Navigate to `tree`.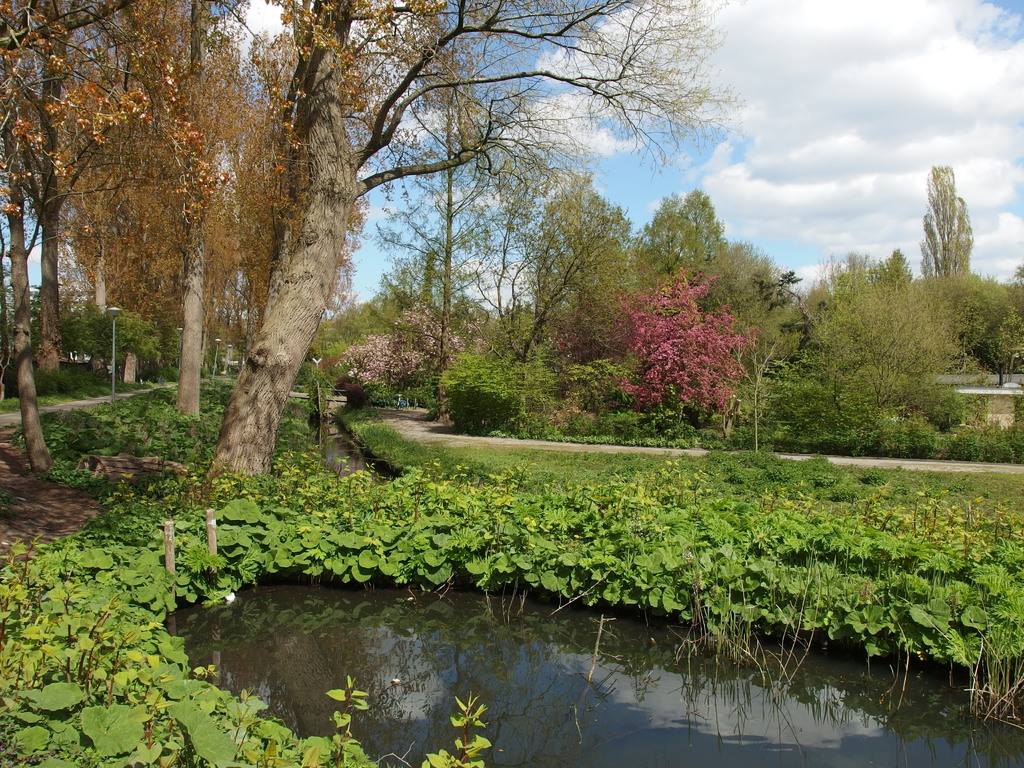
Navigation target: rect(976, 308, 1023, 383).
